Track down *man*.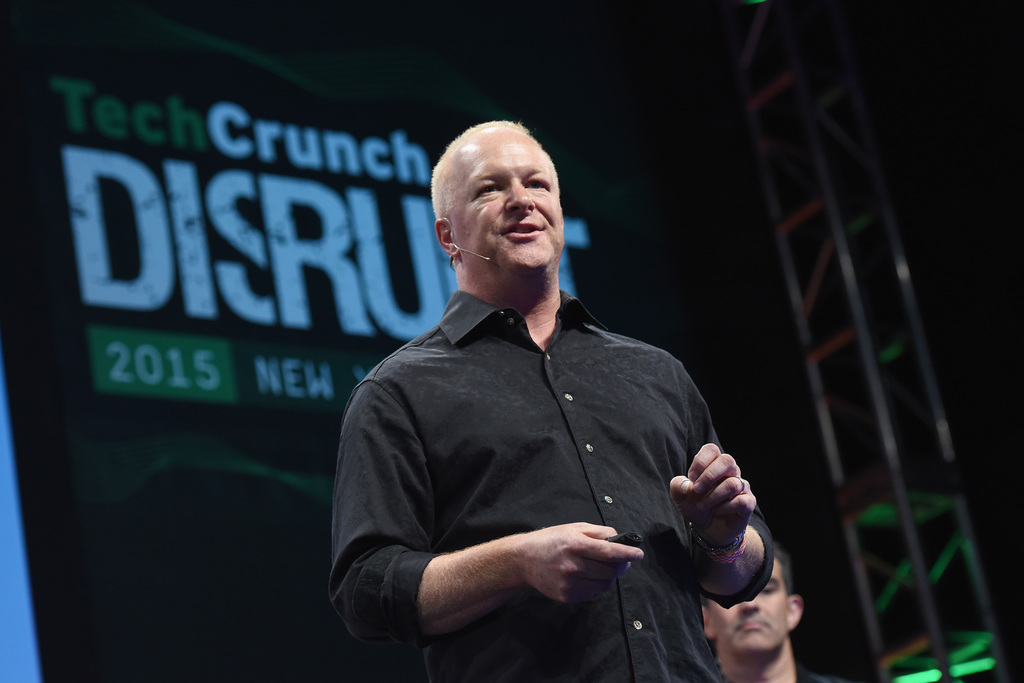
Tracked to <box>695,541,846,682</box>.
